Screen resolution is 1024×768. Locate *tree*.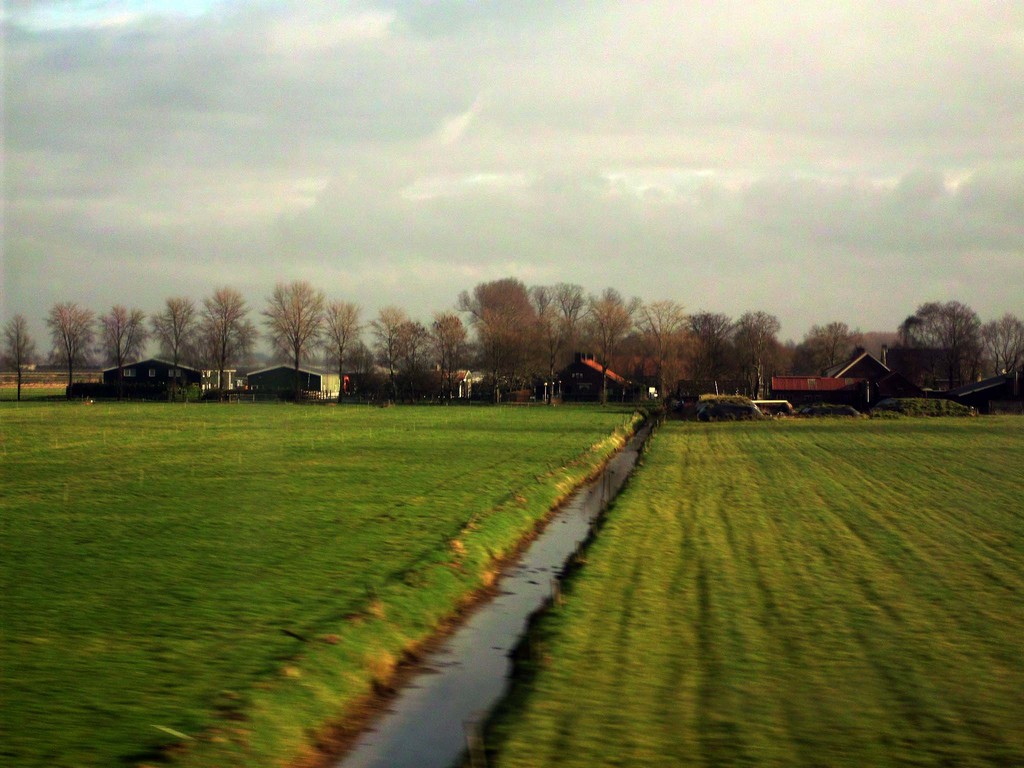
[x1=534, y1=282, x2=588, y2=385].
